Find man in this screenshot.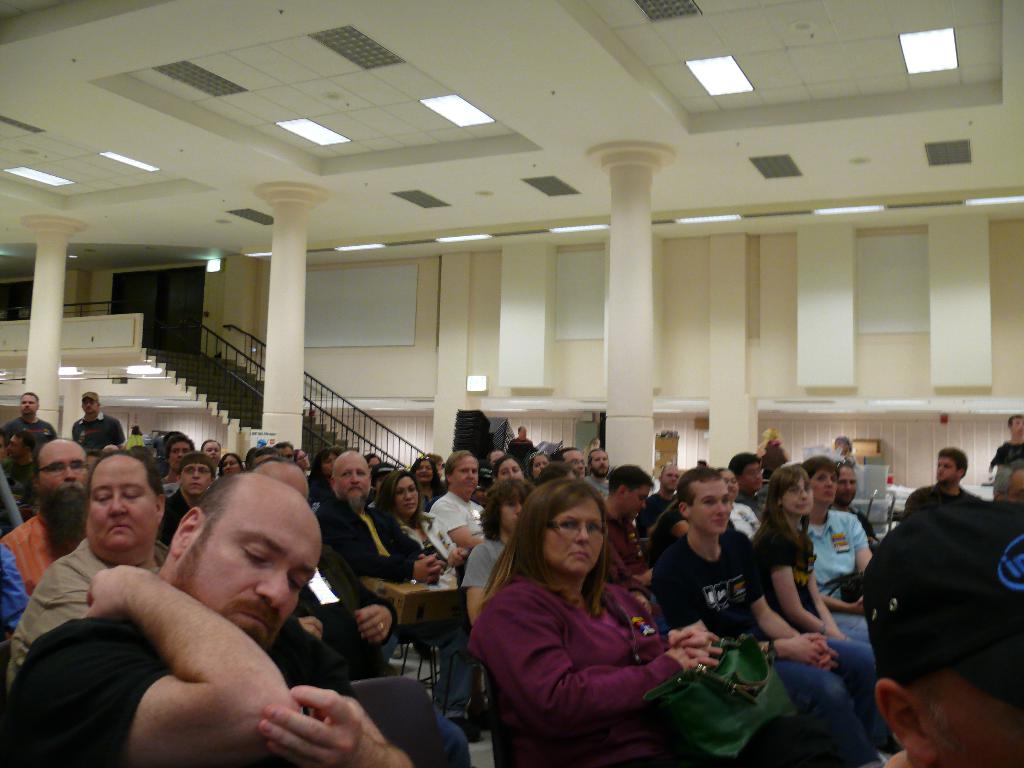
The bounding box for man is [904,443,976,500].
